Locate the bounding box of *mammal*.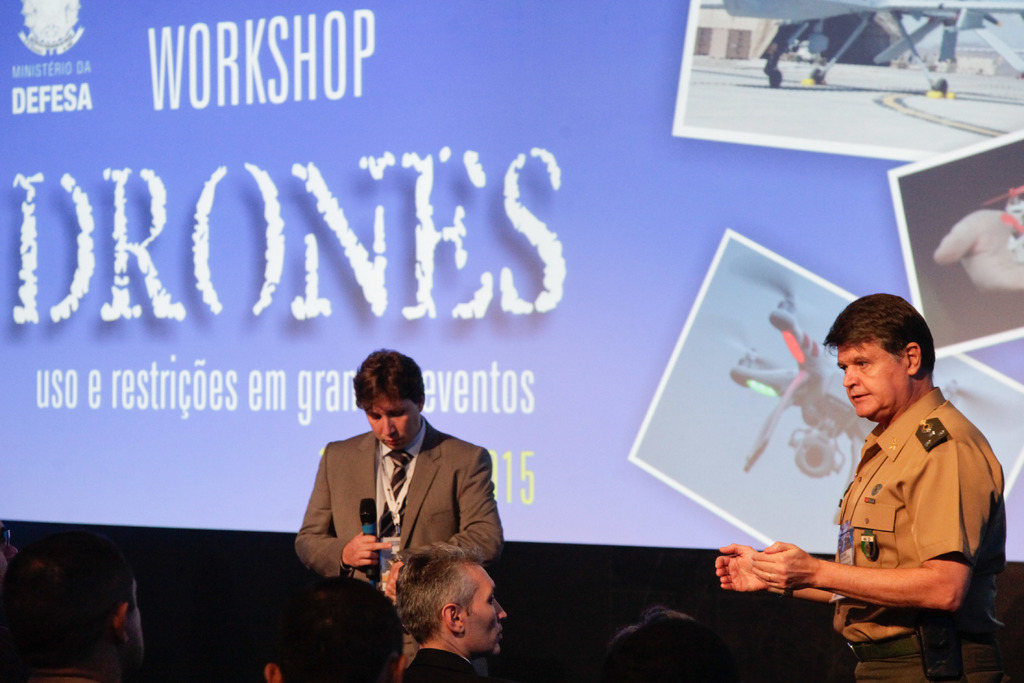
Bounding box: <box>266,572,400,682</box>.
